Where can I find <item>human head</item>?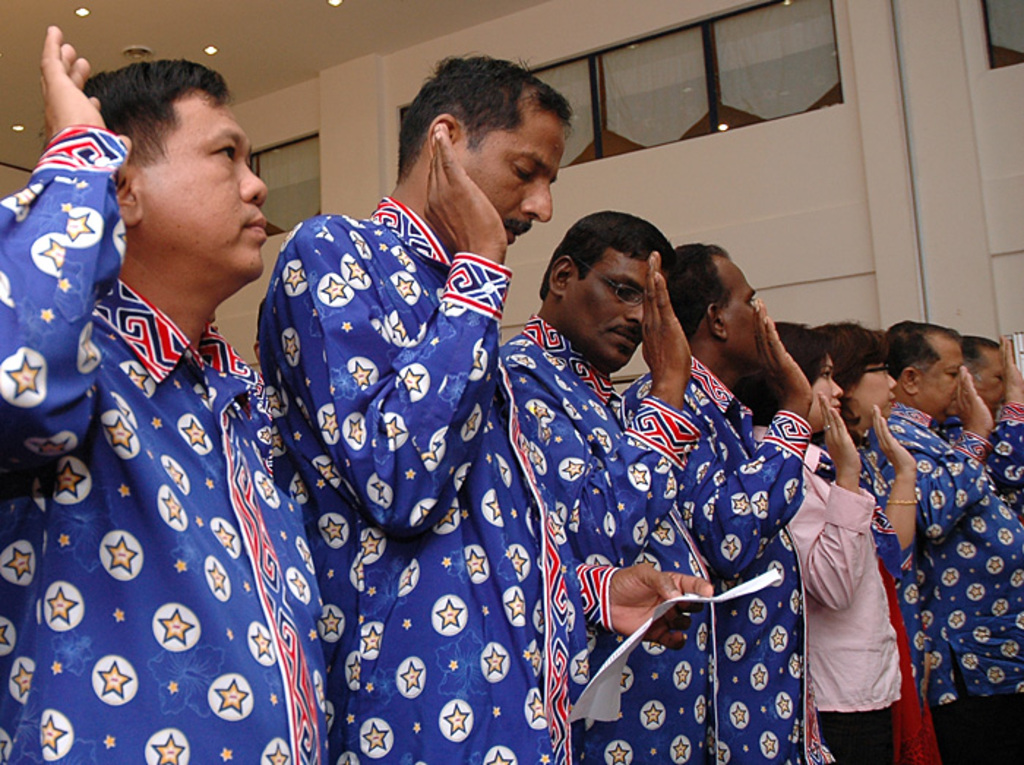
You can find it at {"x1": 541, "y1": 206, "x2": 671, "y2": 367}.
